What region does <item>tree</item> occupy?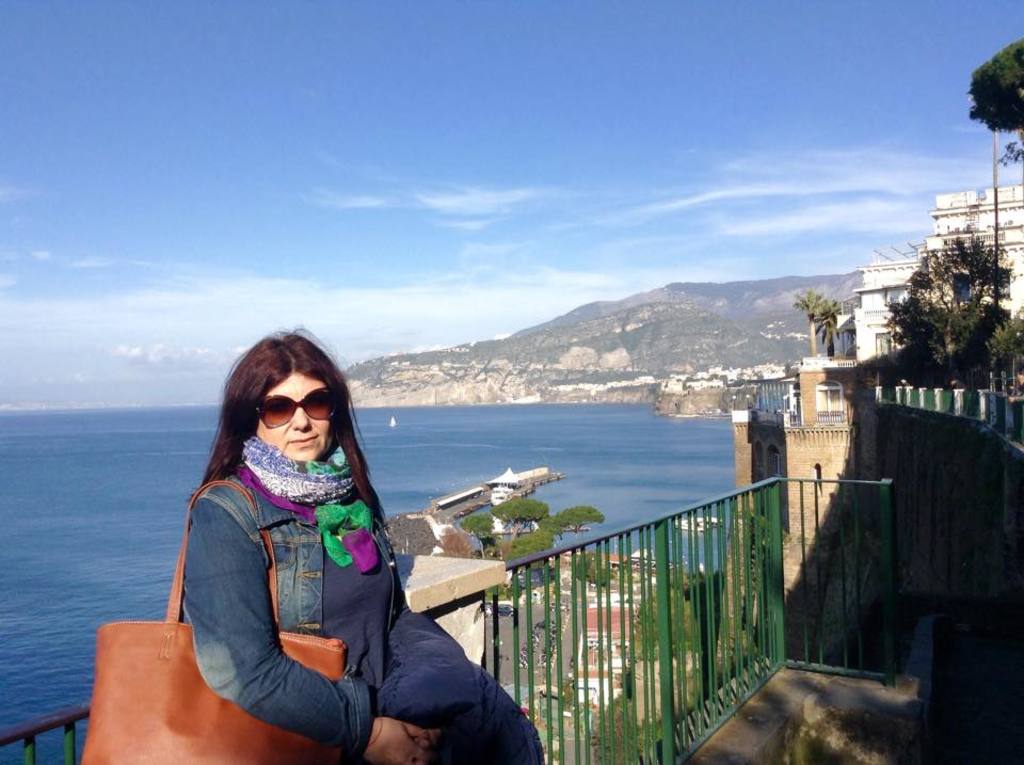
x1=784 y1=290 x2=839 y2=355.
